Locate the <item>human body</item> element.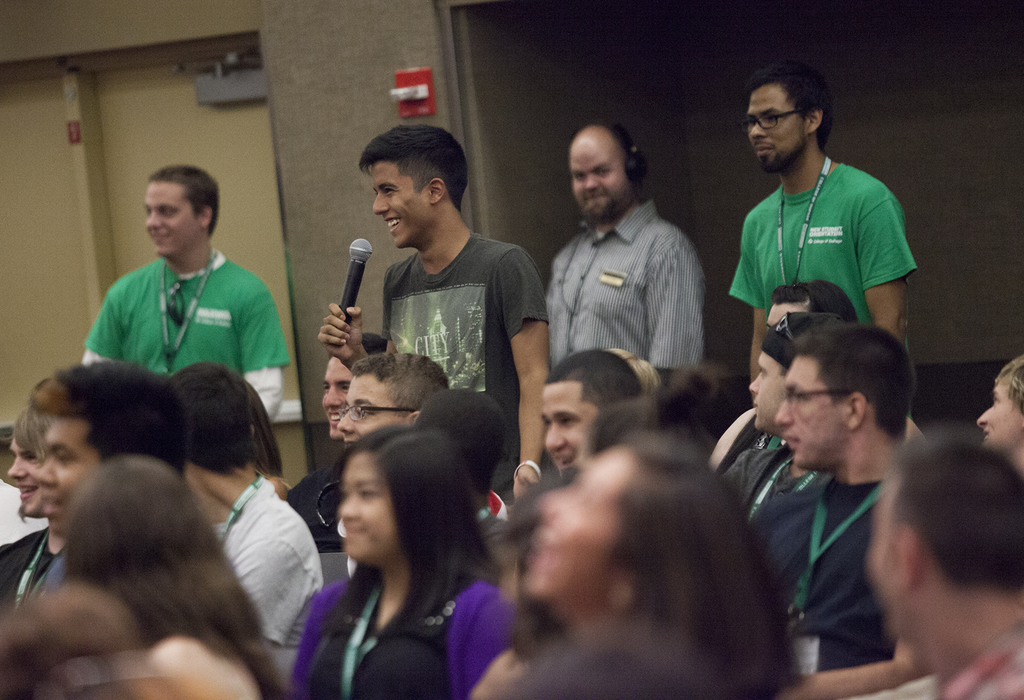
Element bbox: pyautogui.locateOnScreen(742, 314, 914, 690).
